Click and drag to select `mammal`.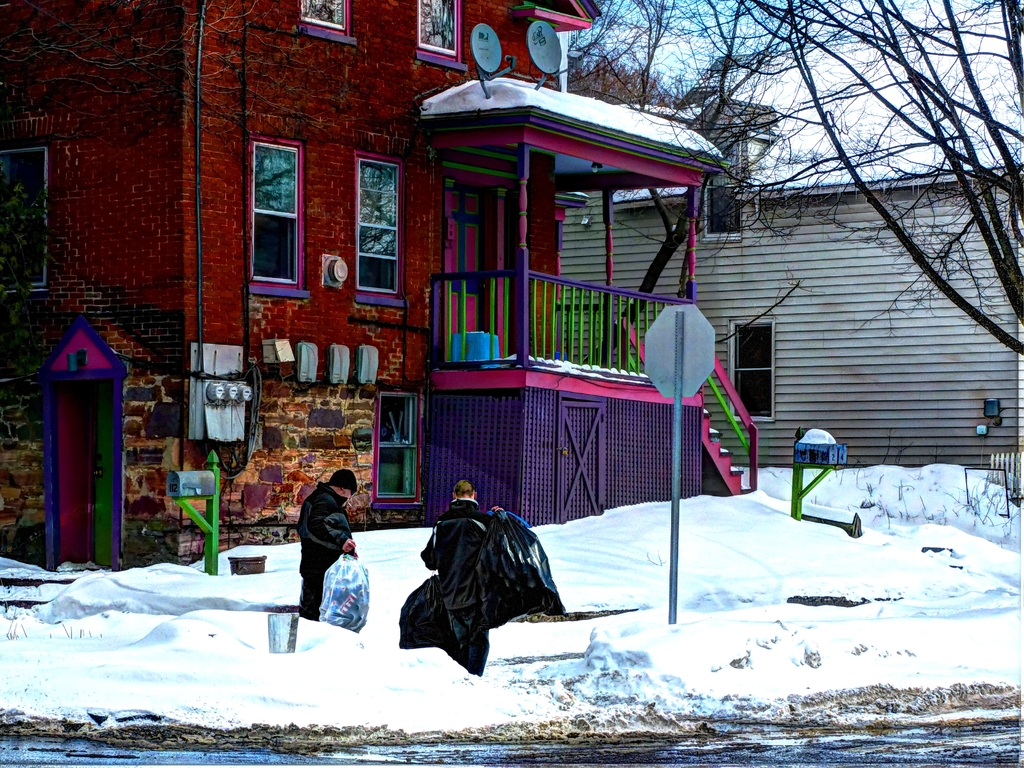
Selection: 428/479/508/650.
